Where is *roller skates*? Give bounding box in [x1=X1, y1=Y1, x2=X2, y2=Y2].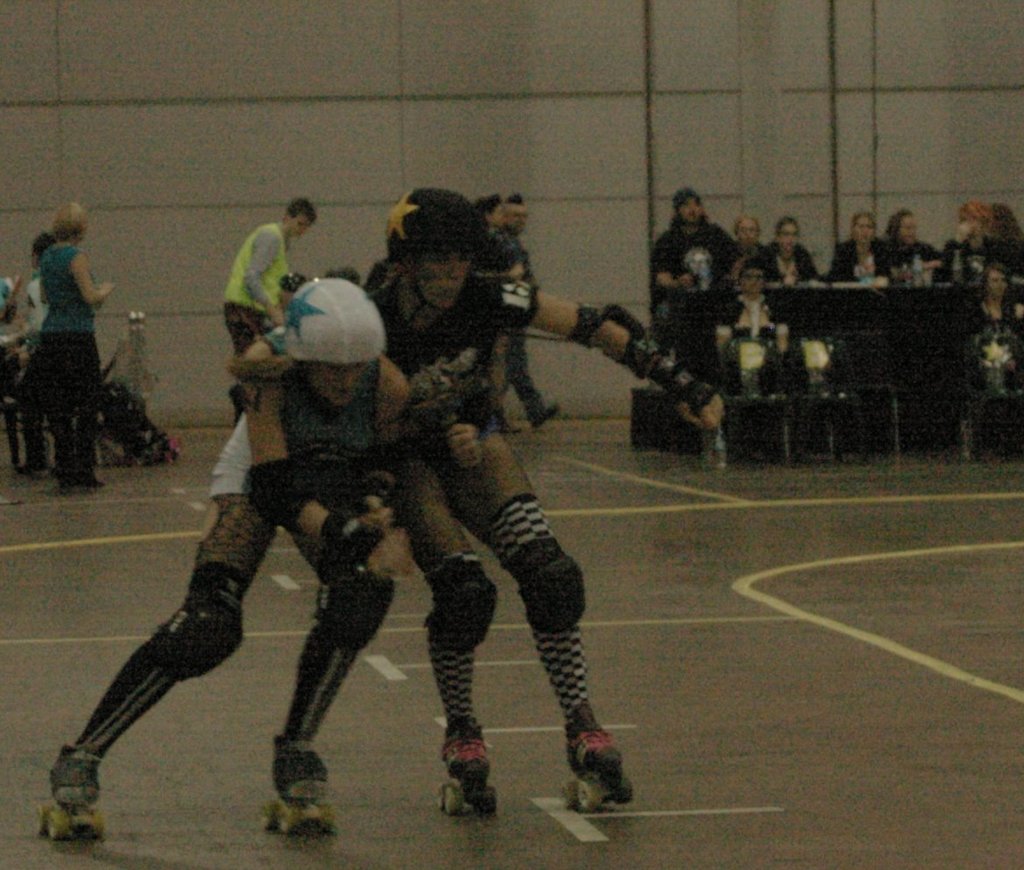
[x1=36, y1=742, x2=107, y2=840].
